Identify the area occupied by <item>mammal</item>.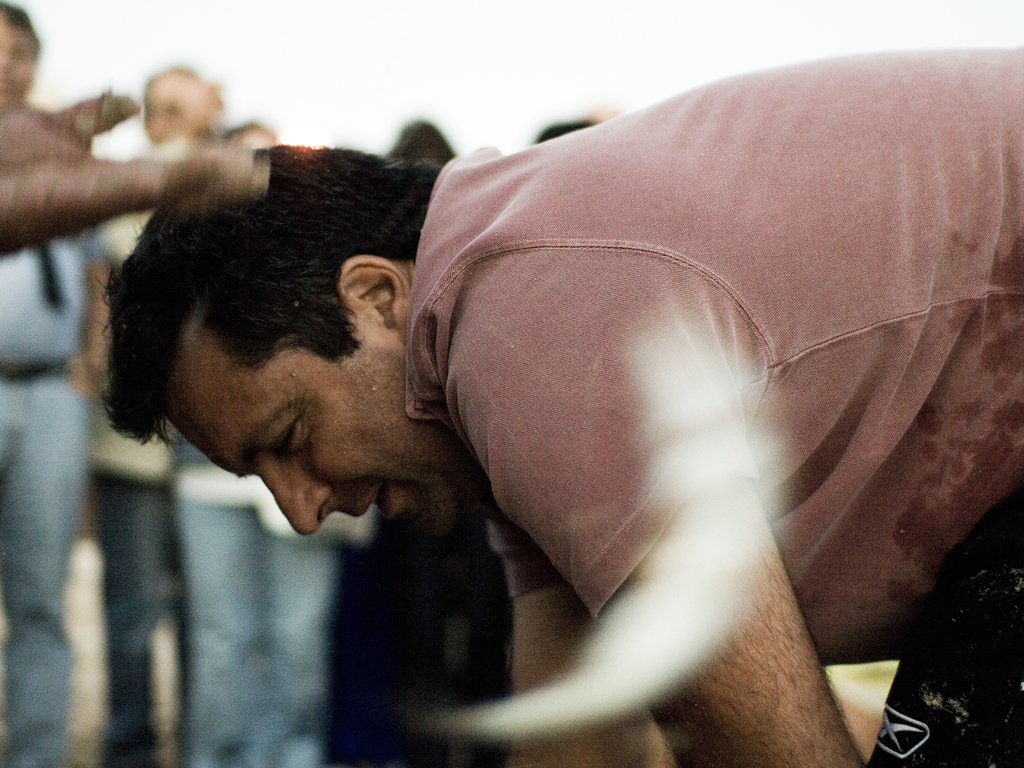
Area: rect(104, 58, 230, 767).
